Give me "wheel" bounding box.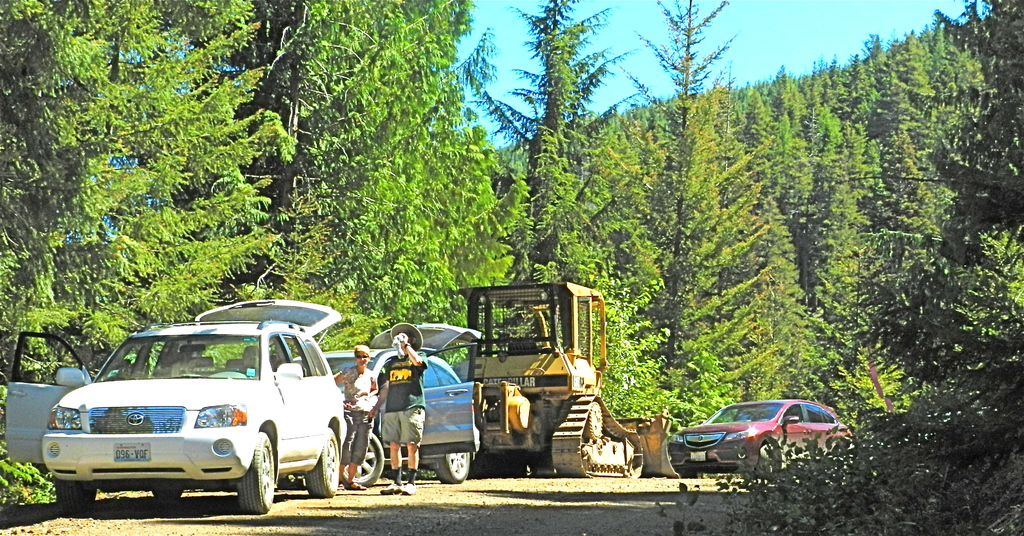
306,430,337,498.
